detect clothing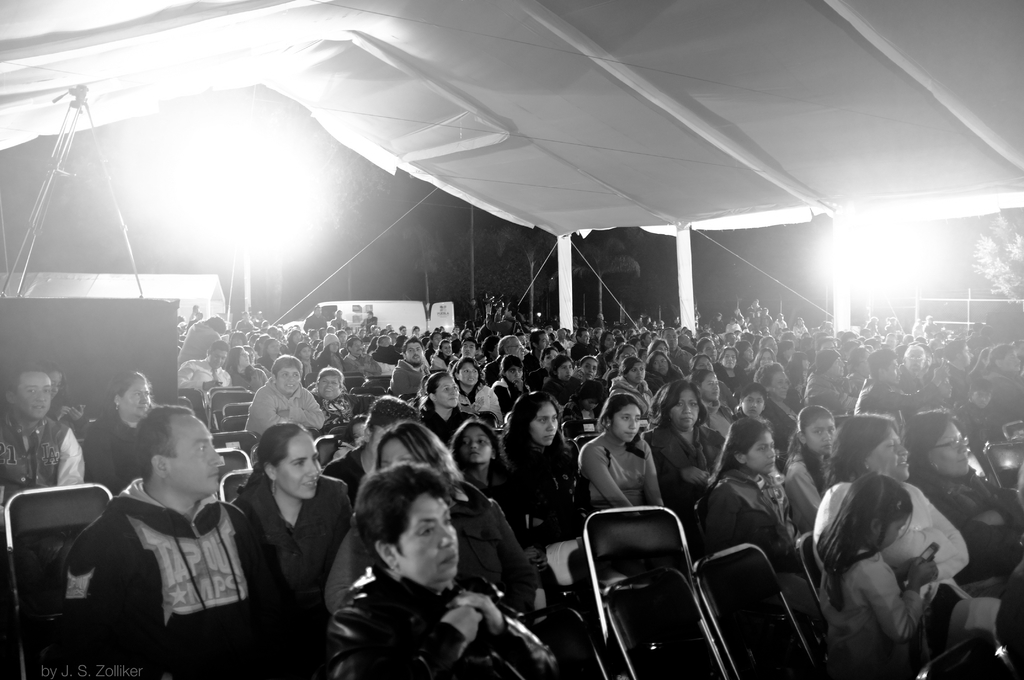
(left=422, top=404, right=461, bottom=440)
